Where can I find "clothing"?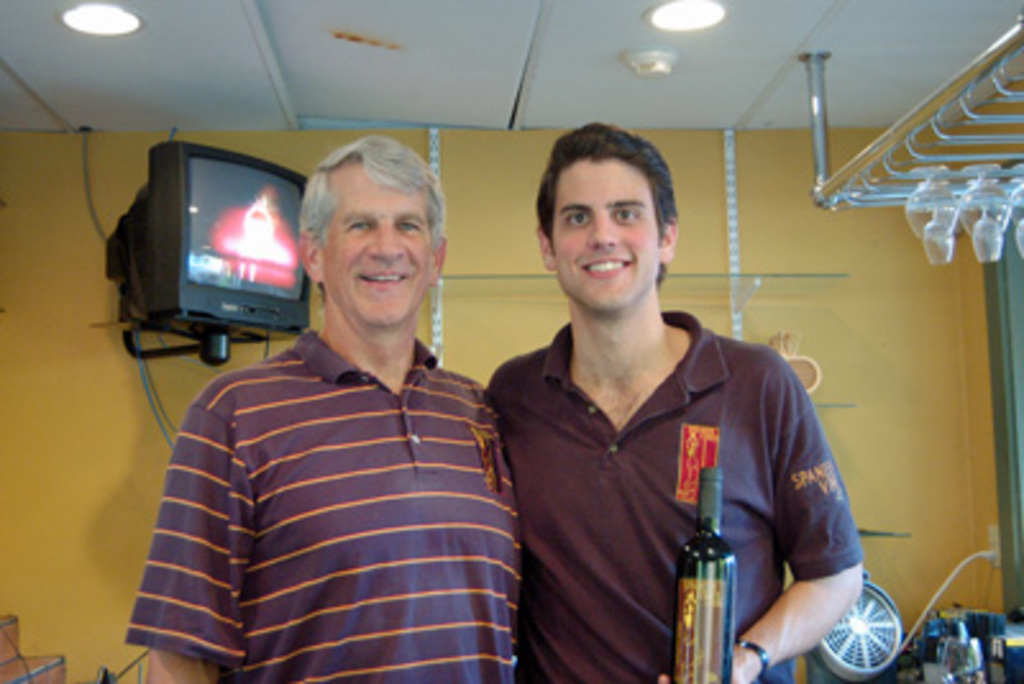
You can find it at [484, 274, 876, 679].
